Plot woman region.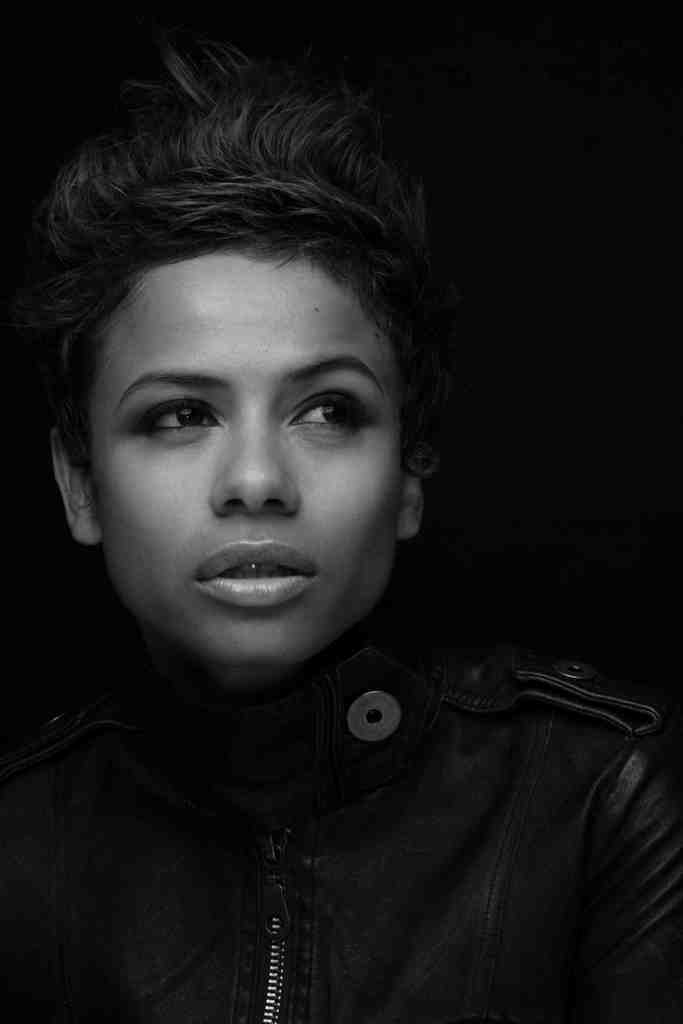
Plotted at 0 40 620 988.
